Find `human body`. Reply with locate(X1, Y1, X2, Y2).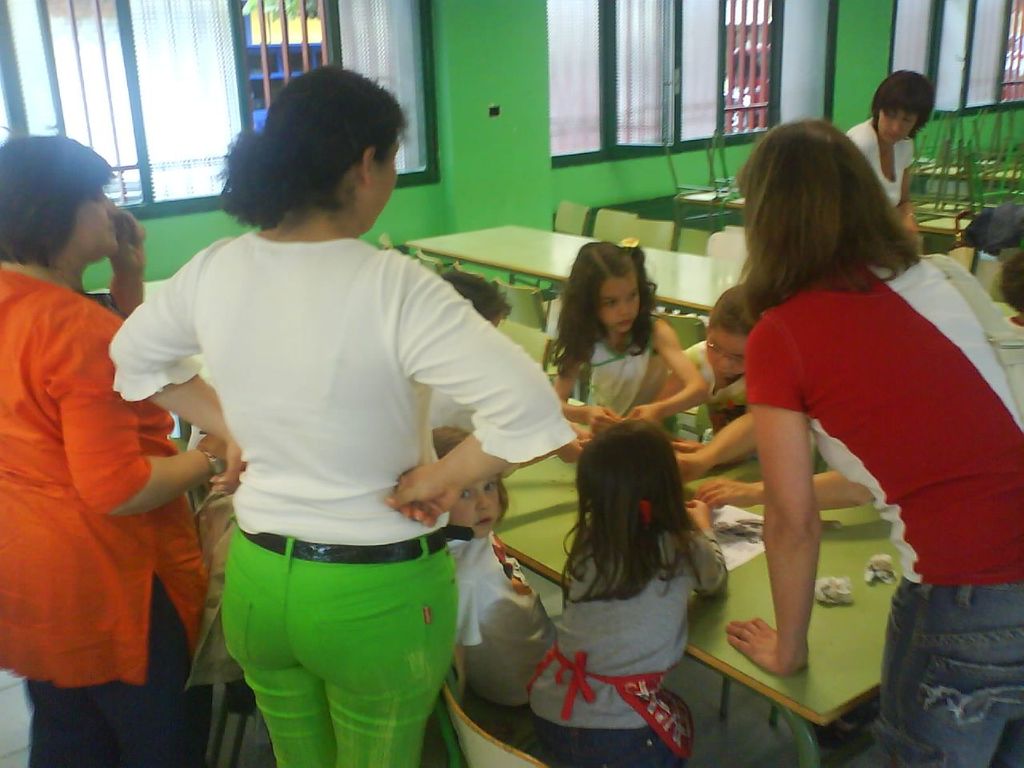
locate(670, 415, 875, 511).
